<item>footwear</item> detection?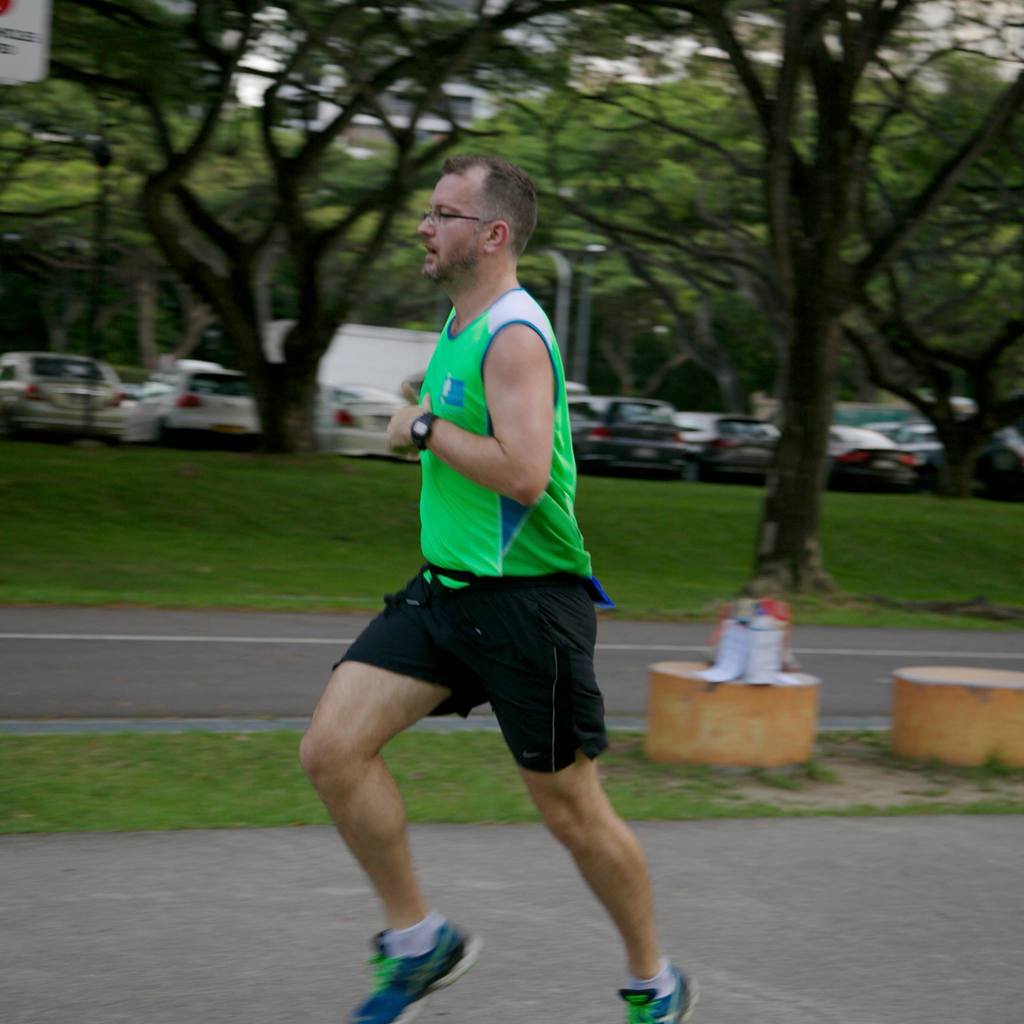
350:918:481:1023
